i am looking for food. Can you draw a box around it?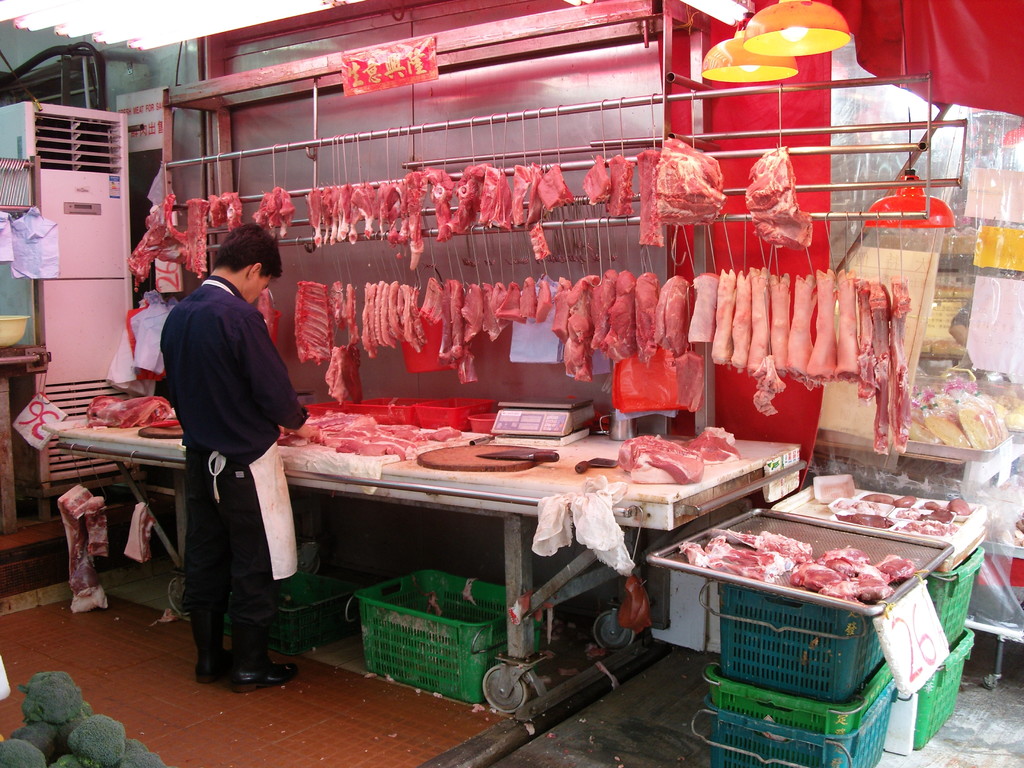
Sure, the bounding box is bbox(891, 269, 906, 455).
